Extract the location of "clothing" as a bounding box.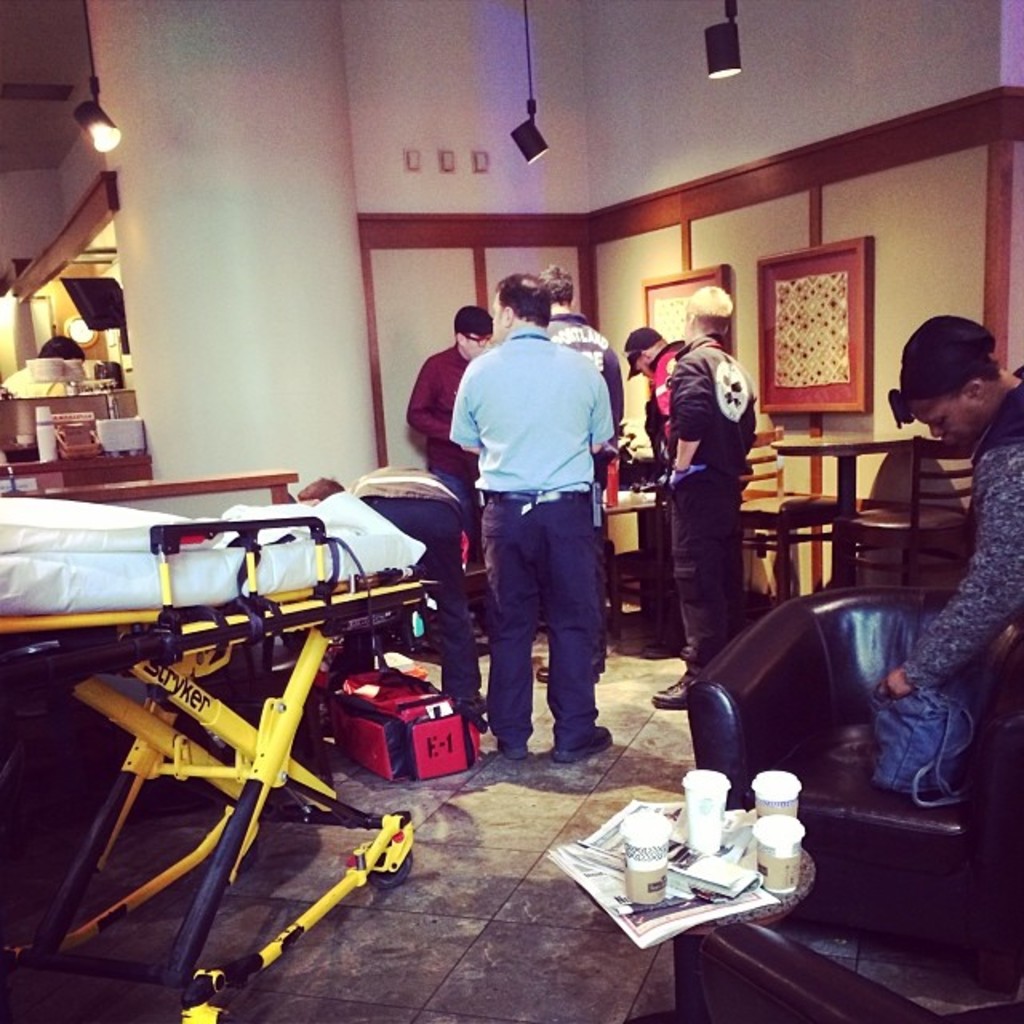
(x1=909, y1=362, x2=1022, y2=694).
